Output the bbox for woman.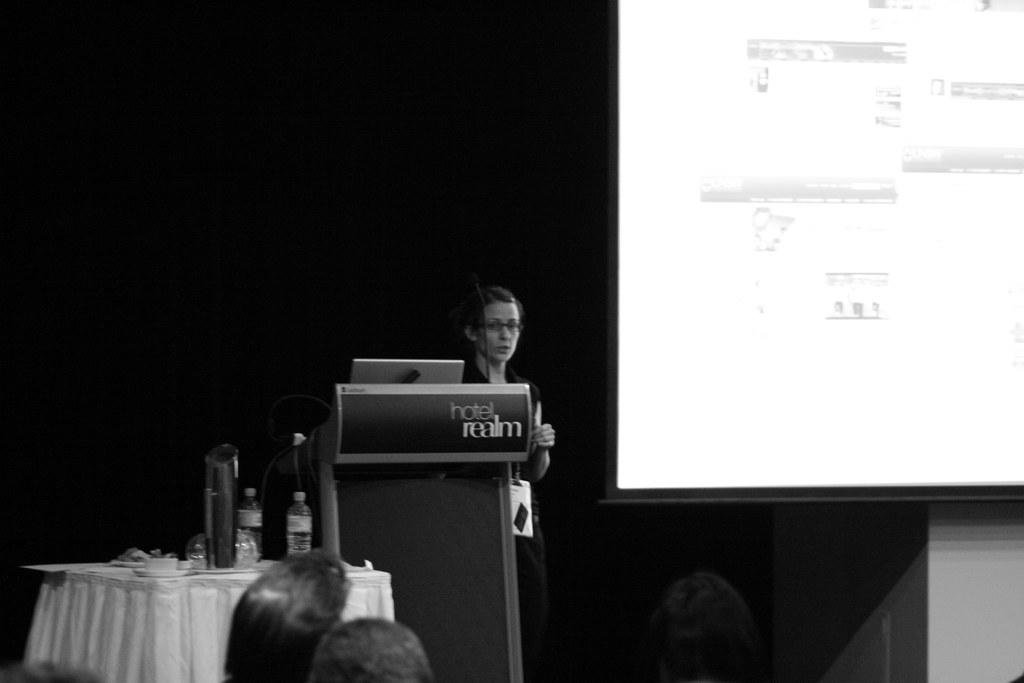
BBox(431, 284, 561, 426).
